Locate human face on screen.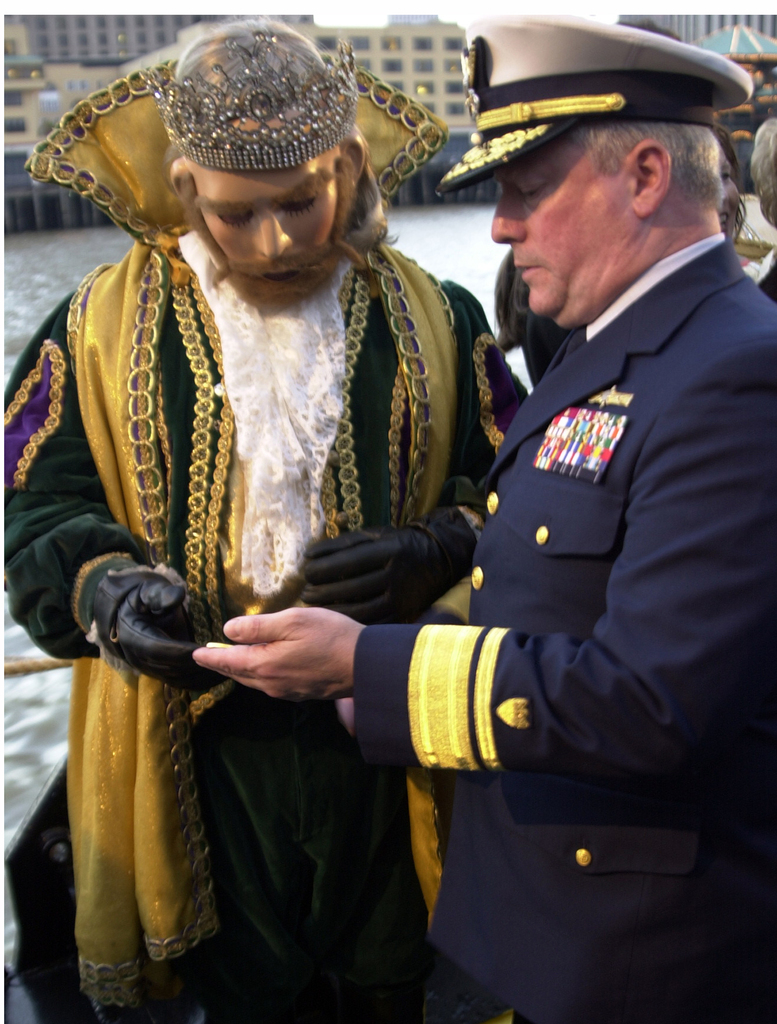
On screen at locate(189, 161, 338, 307).
